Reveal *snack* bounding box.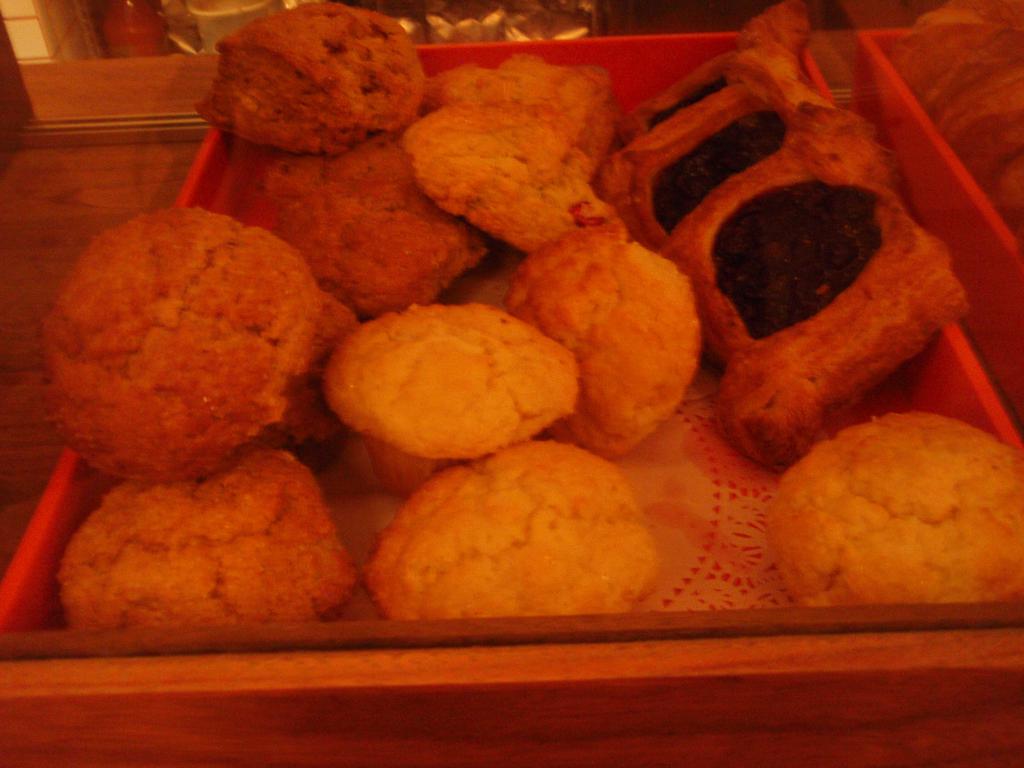
Revealed: {"left": 758, "top": 422, "right": 1021, "bottom": 612}.
